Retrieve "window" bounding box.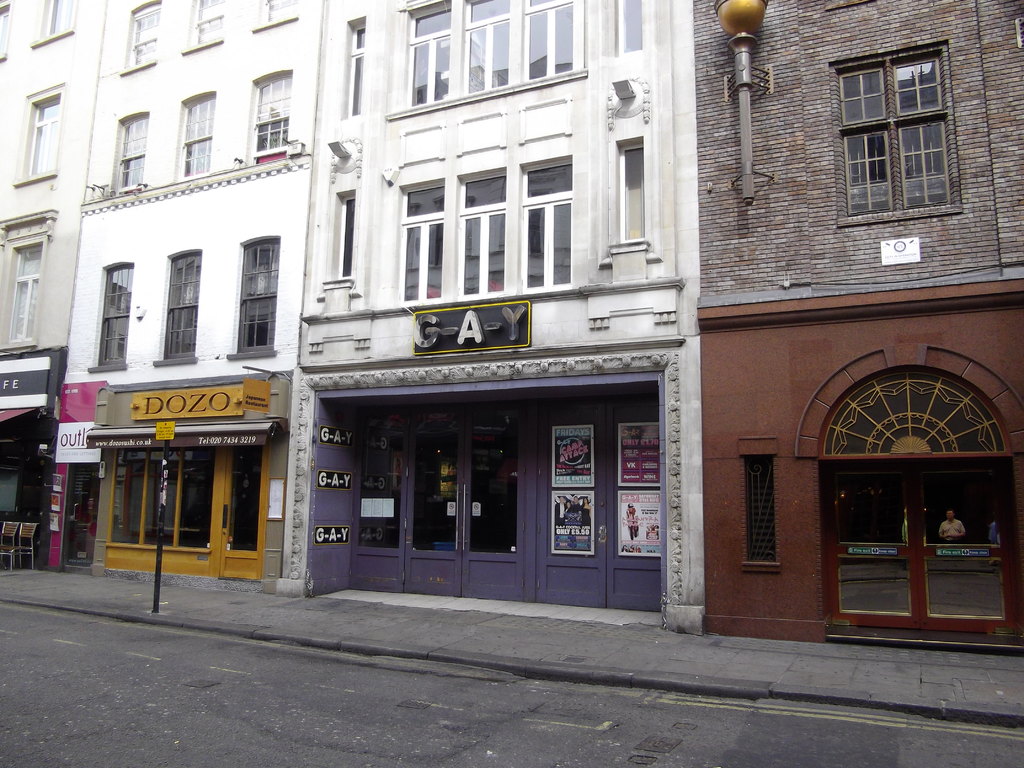
Bounding box: locate(333, 196, 360, 274).
